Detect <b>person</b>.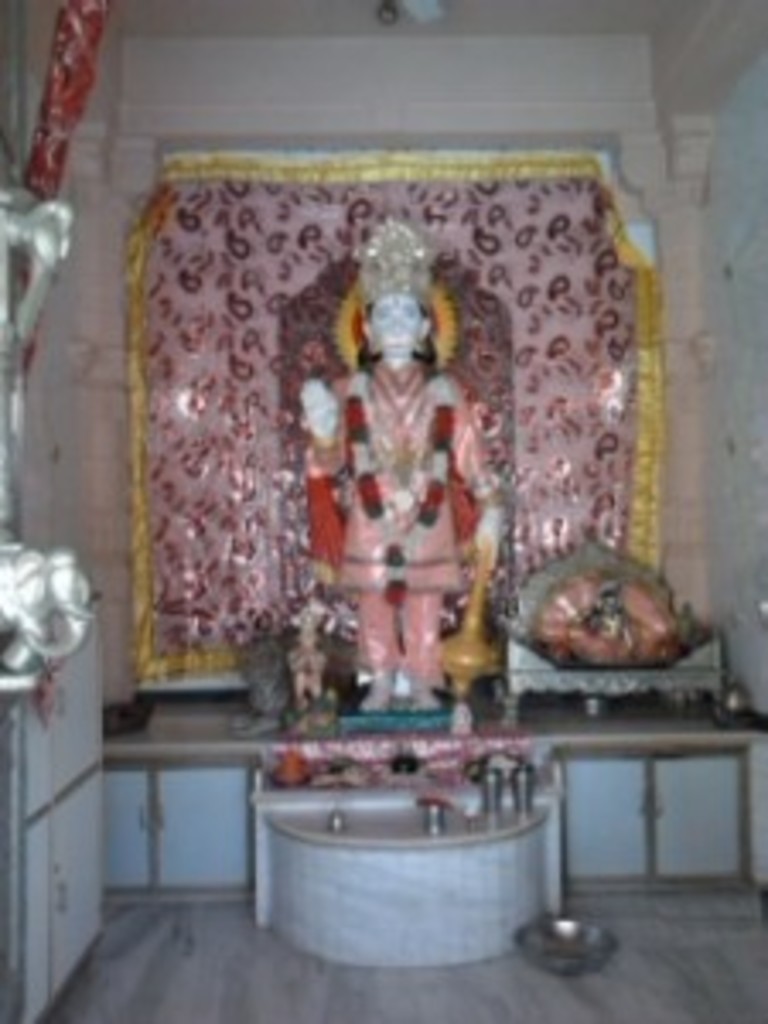
Detected at {"left": 290, "top": 215, "right": 509, "bottom": 724}.
